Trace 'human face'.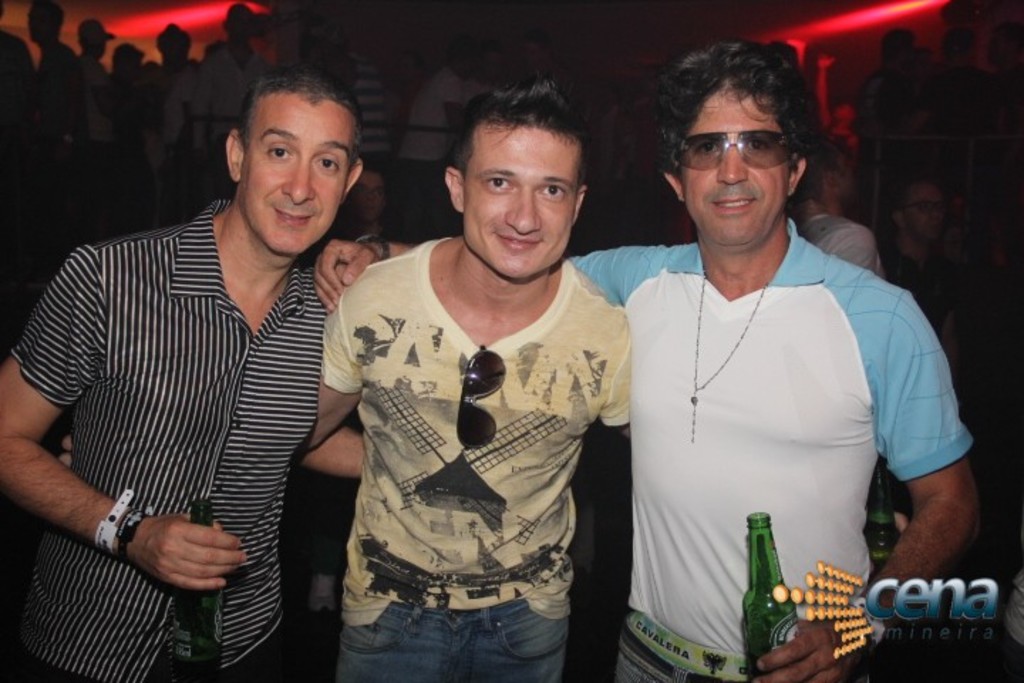
Traced to <bbox>245, 104, 346, 242</bbox>.
